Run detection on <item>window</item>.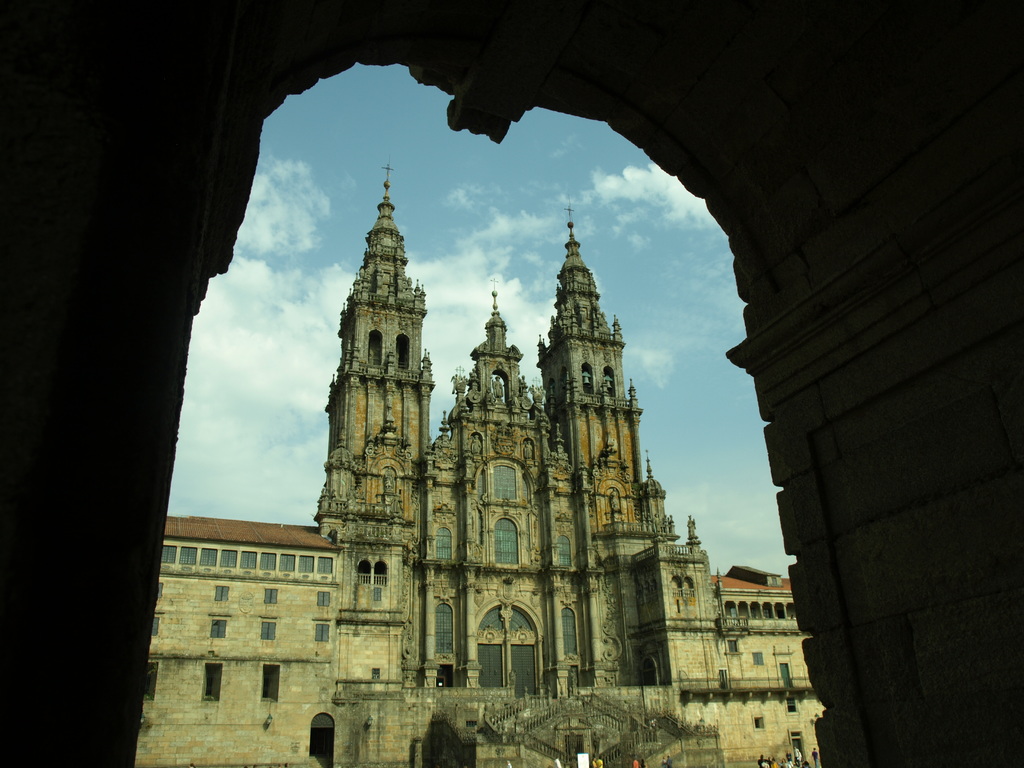
Result: 474, 643, 506, 688.
